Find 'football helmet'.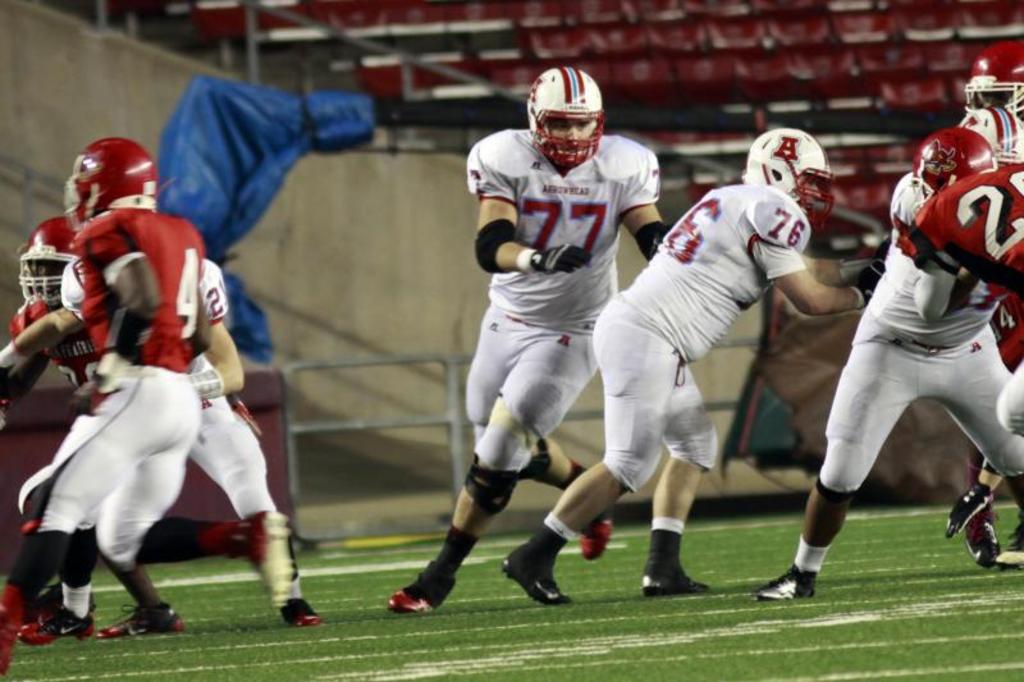
[x1=952, y1=49, x2=1023, y2=110].
